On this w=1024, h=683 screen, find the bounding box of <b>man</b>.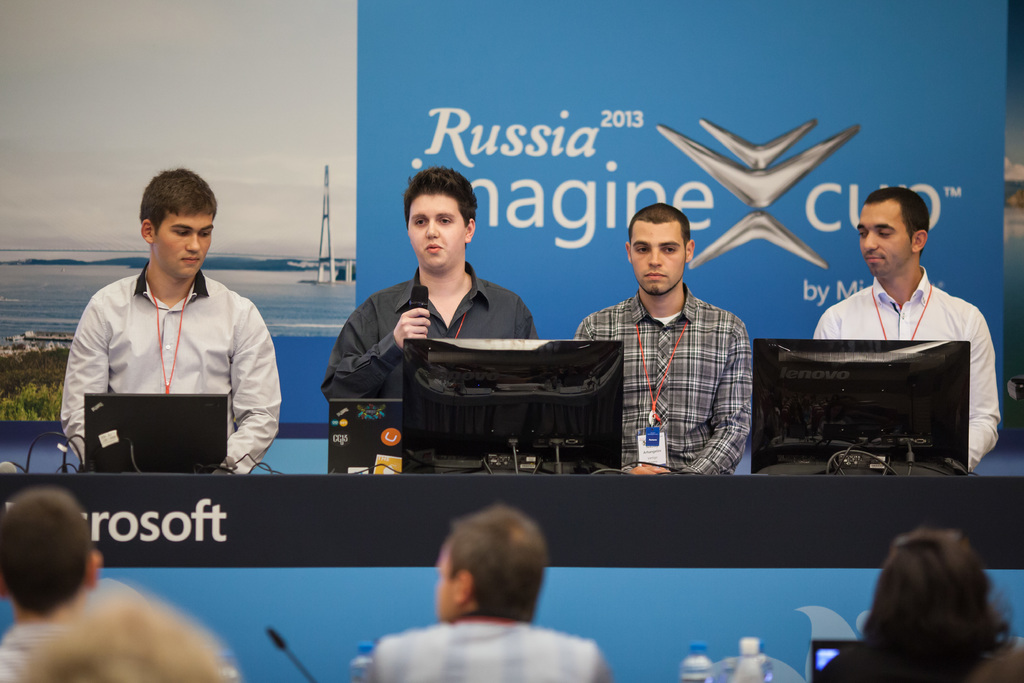
Bounding box: box=[321, 168, 543, 404].
